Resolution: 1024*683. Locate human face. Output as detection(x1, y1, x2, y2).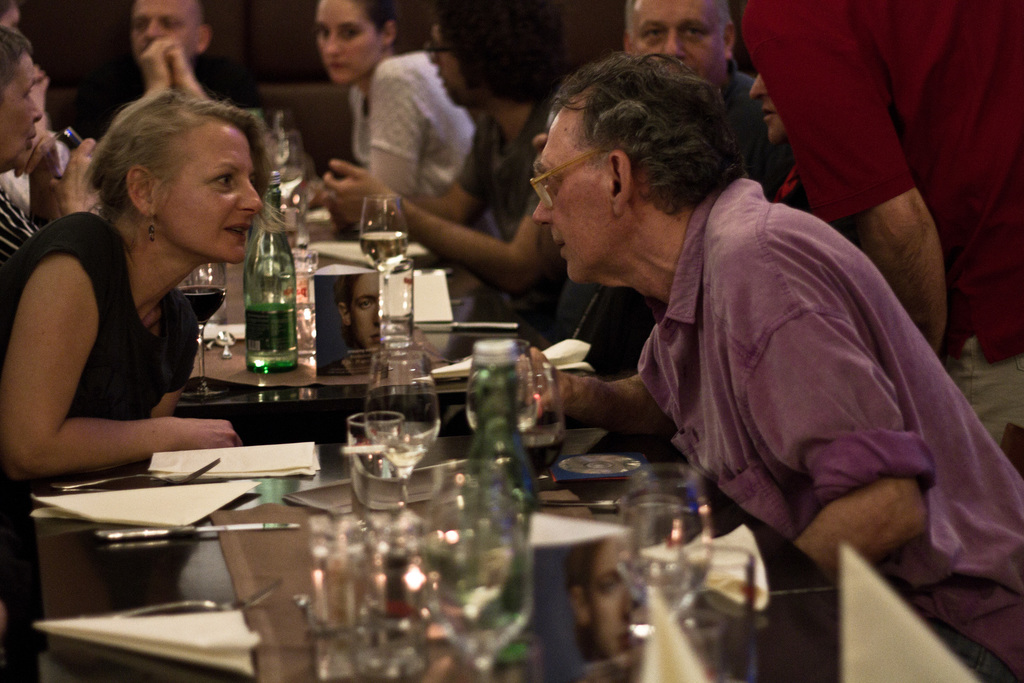
detection(356, 273, 385, 350).
